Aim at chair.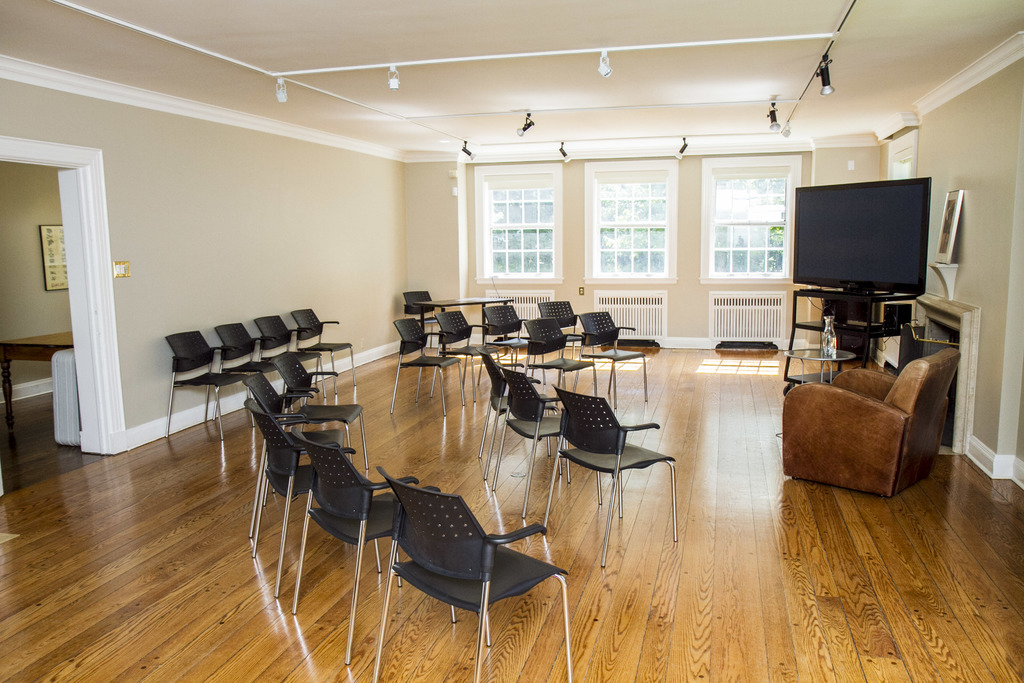
Aimed at box=[546, 381, 675, 572].
